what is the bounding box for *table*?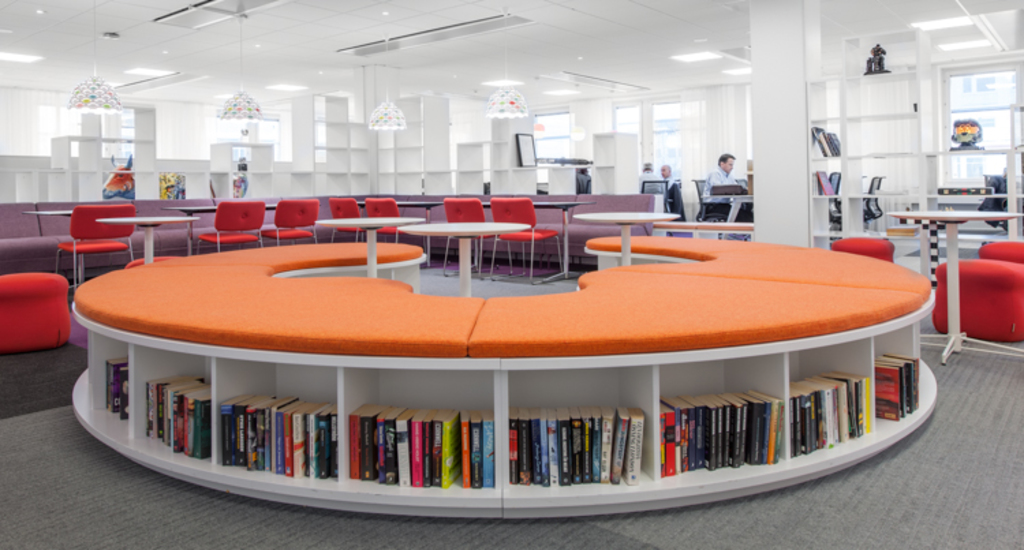
(x1=569, y1=207, x2=679, y2=267).
